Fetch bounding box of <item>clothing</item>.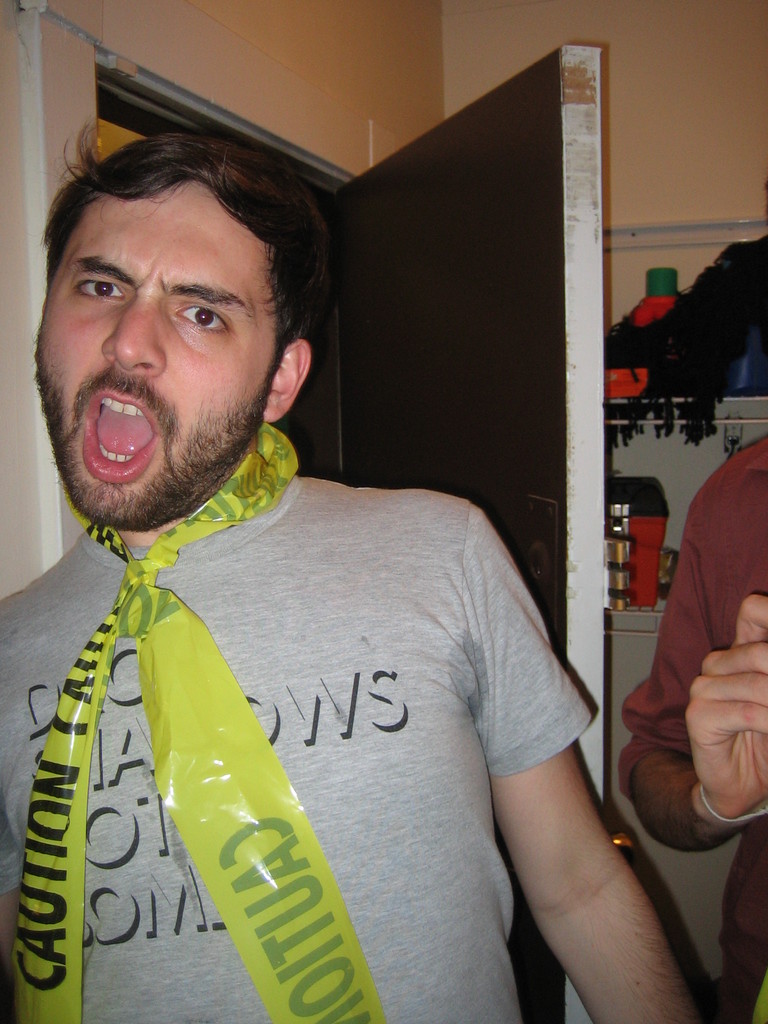
Bbox: 615,431,767,989.
